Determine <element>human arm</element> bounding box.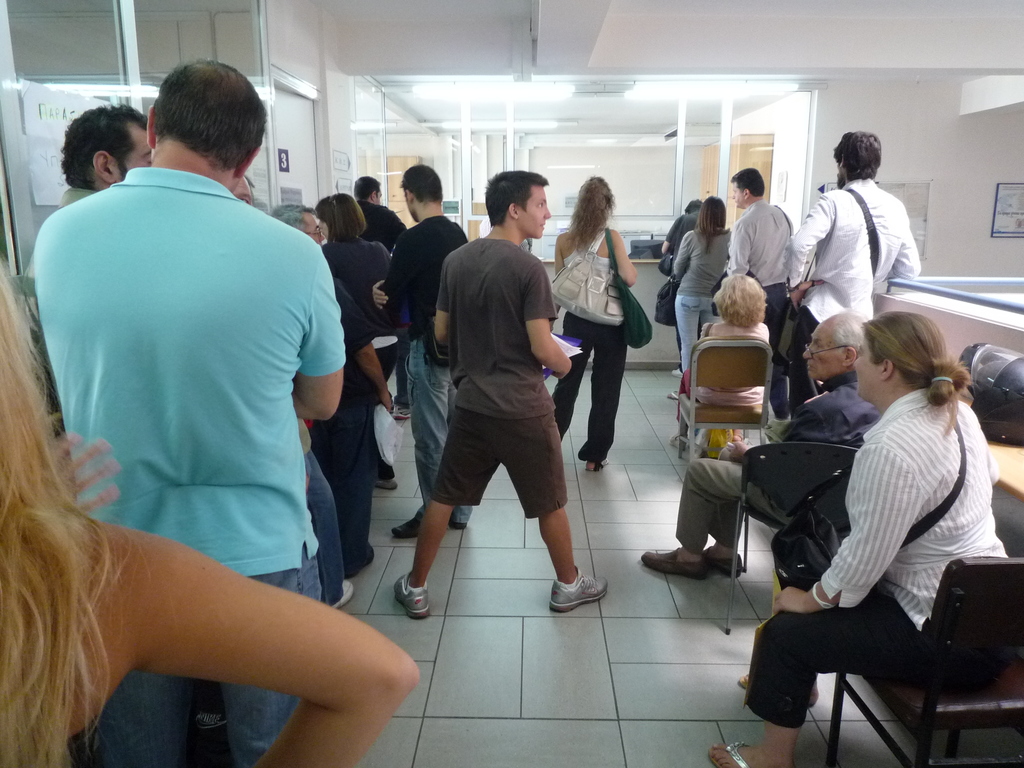
Determined: x1=520 y1=257 x2=577 y2=372.
